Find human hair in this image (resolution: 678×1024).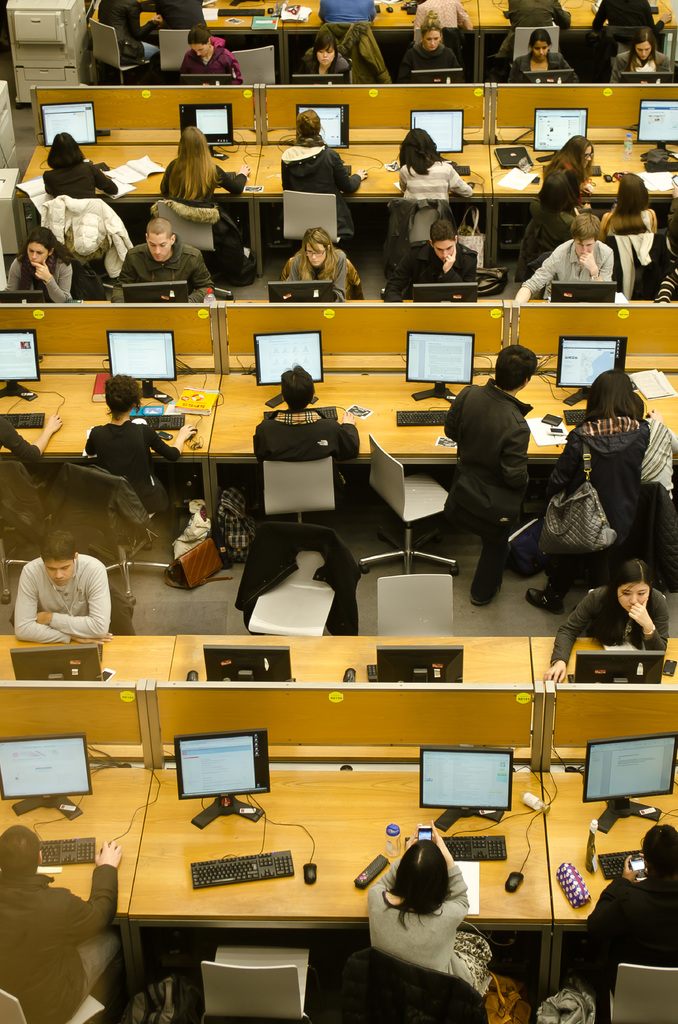
pyautogui.locateOnScreen(22, 226, 62, 252).
